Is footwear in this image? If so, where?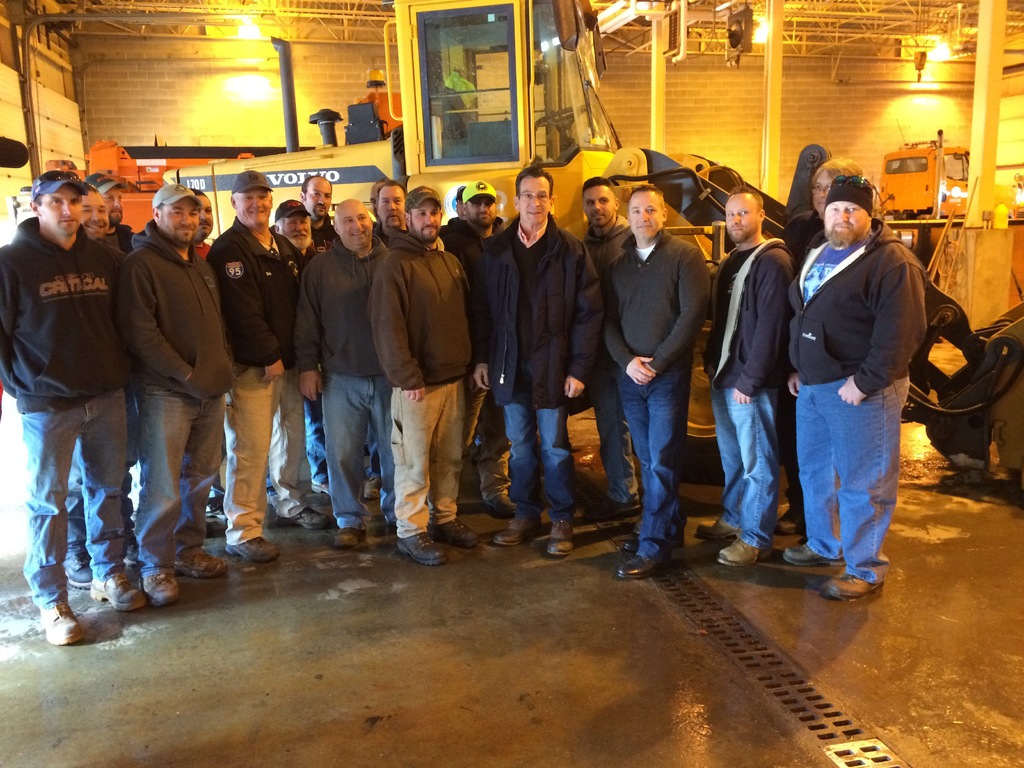
Yes, at x1=692 y1=516 x2=750 y2=541.
